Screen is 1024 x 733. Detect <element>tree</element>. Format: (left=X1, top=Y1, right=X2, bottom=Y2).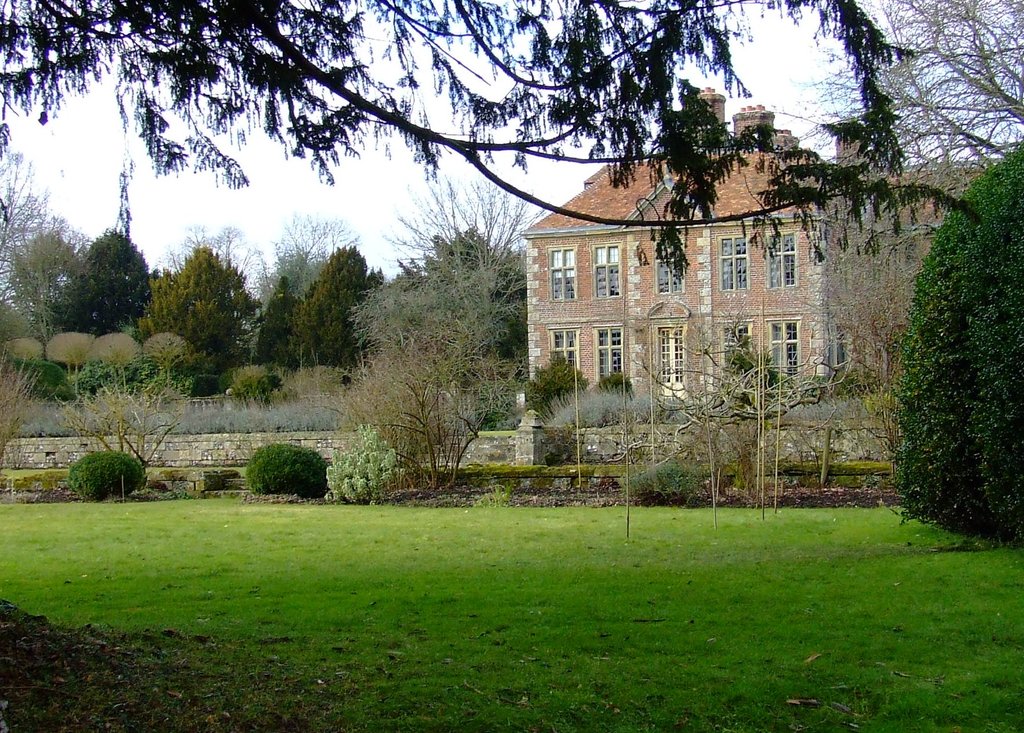
(left=356, top=231, right=540, bottom=377).
